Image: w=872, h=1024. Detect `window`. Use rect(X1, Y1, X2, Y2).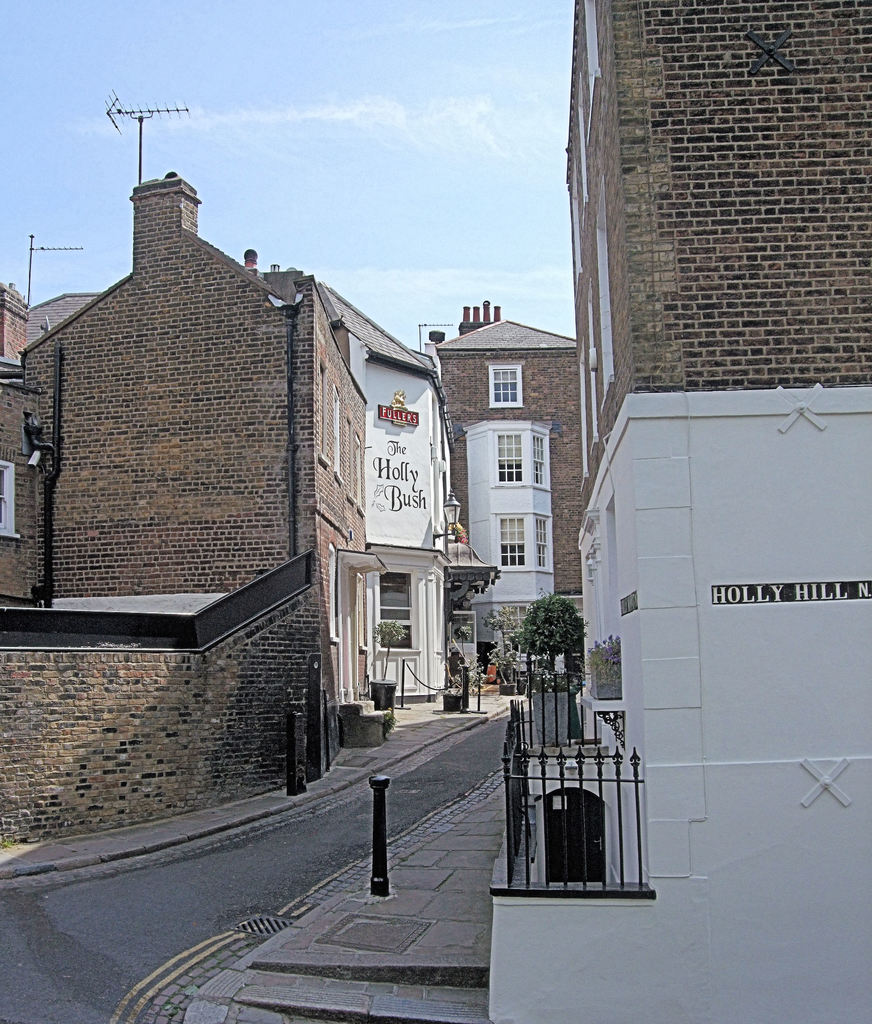
rect(486, 363, 524, 406).
